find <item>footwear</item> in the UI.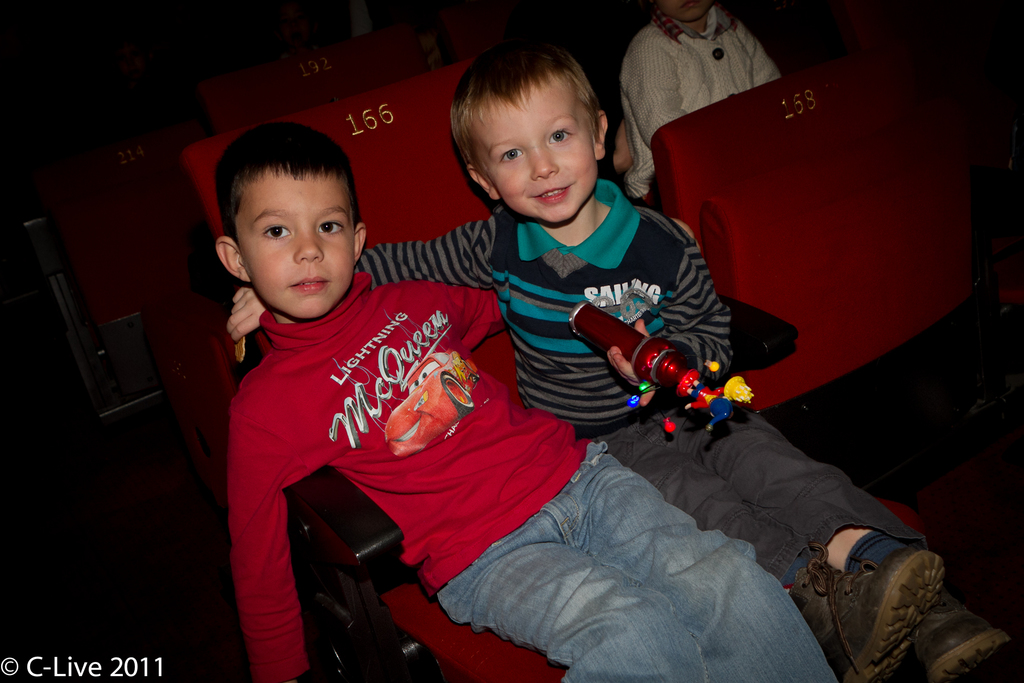
UI element at {"left": 794, "top": 534, "right": 975, "bottom": 678}.
